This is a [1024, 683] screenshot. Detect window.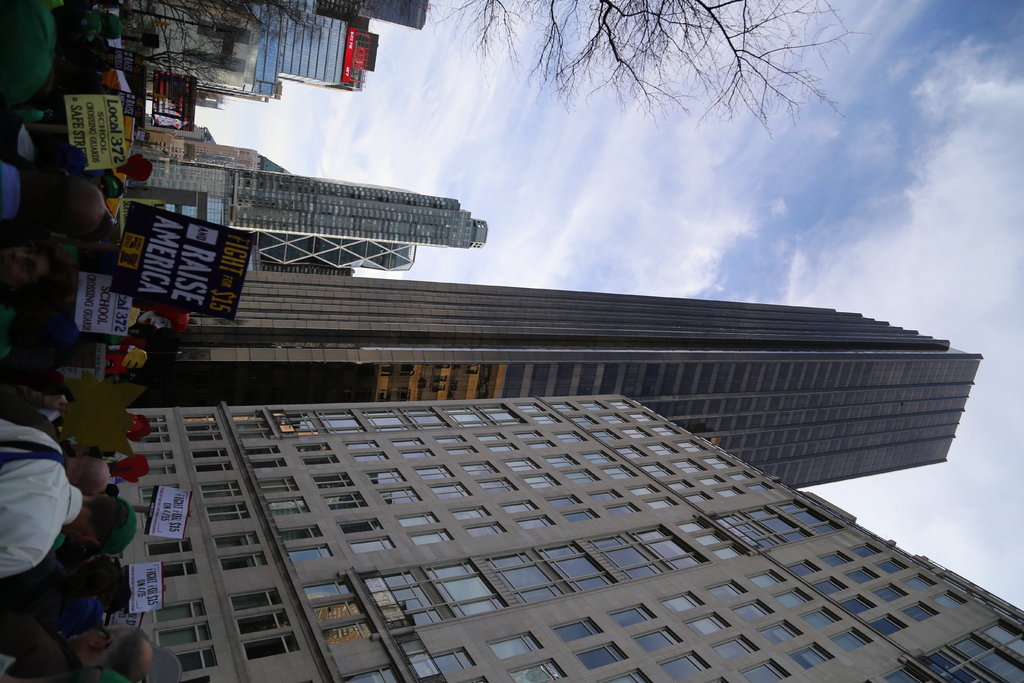
(x1=876, y1=588, x2=906, y2=602).
